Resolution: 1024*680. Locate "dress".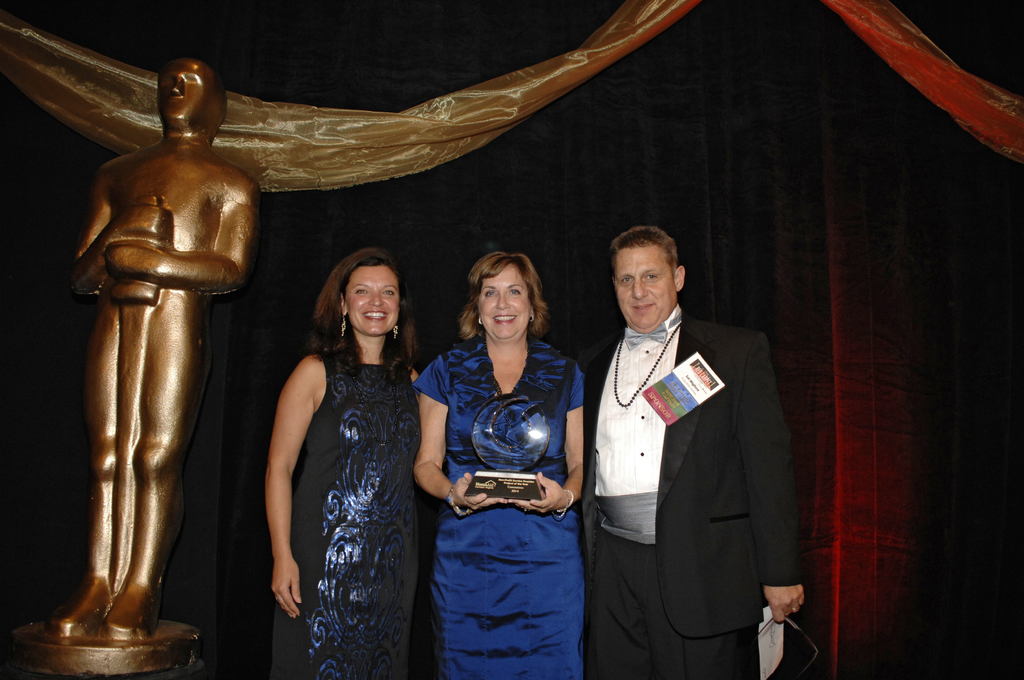
x1=414 y1=334 x2=586 y2=679.
